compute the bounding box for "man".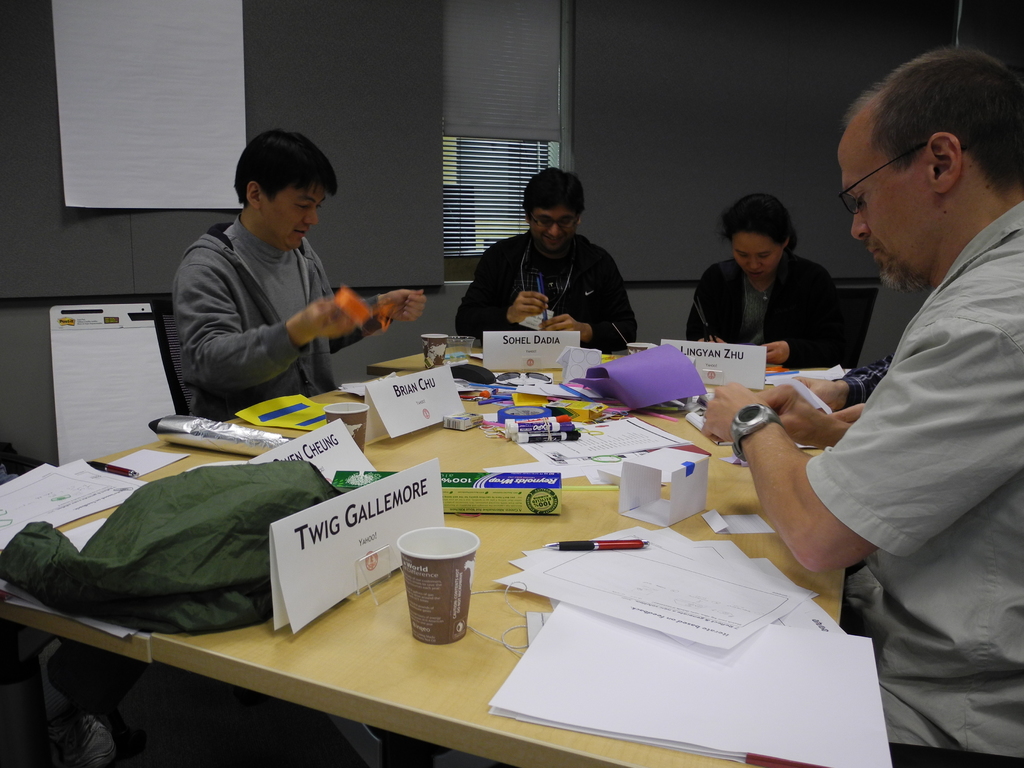
{"left": 150, "top": 138, "right": 393, "bottom": 416}.
